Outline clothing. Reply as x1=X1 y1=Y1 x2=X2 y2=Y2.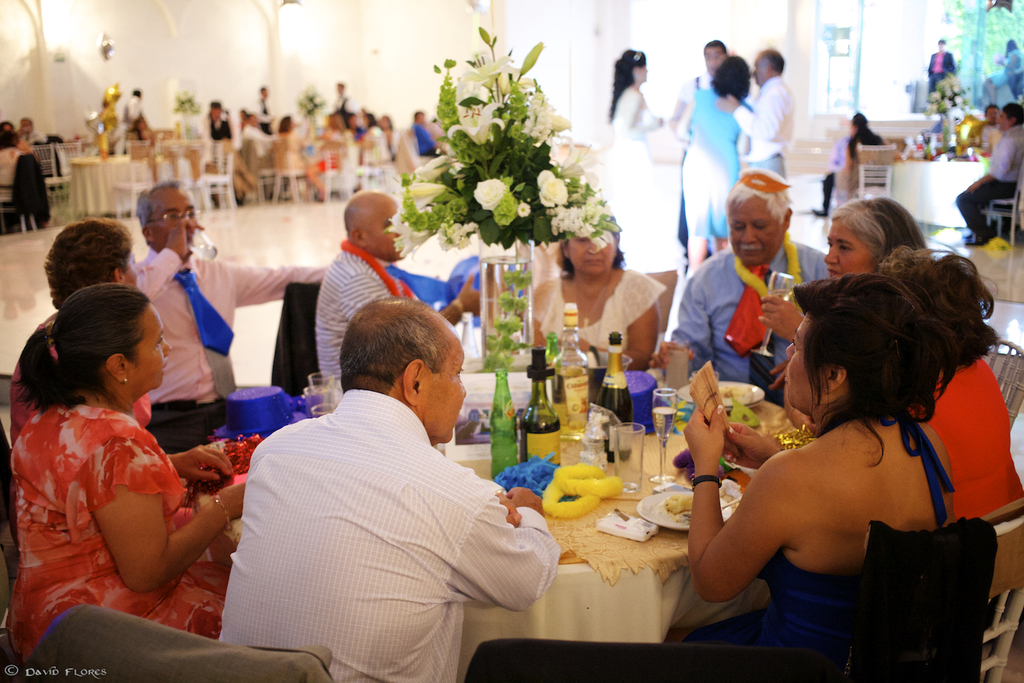
x1=17 y1=131 x2=52 y2=149.
